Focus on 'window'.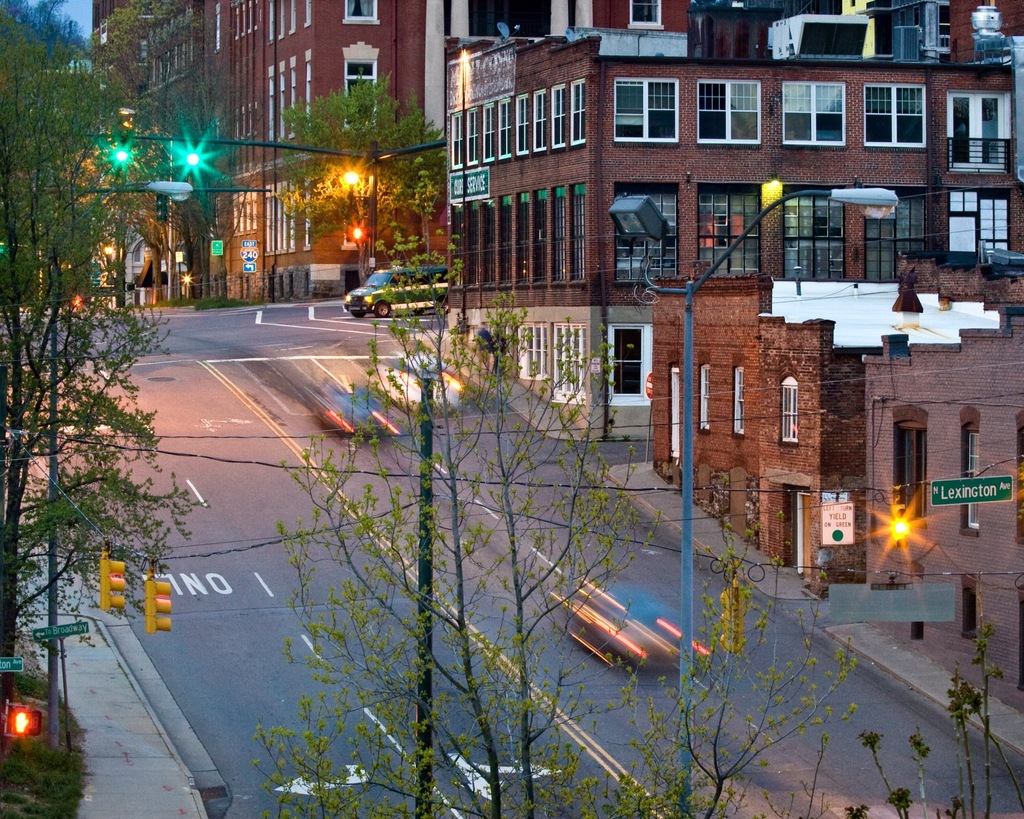
Focused at {"left": 233, "top": 193, "right": 234, "bottom": 236}.
